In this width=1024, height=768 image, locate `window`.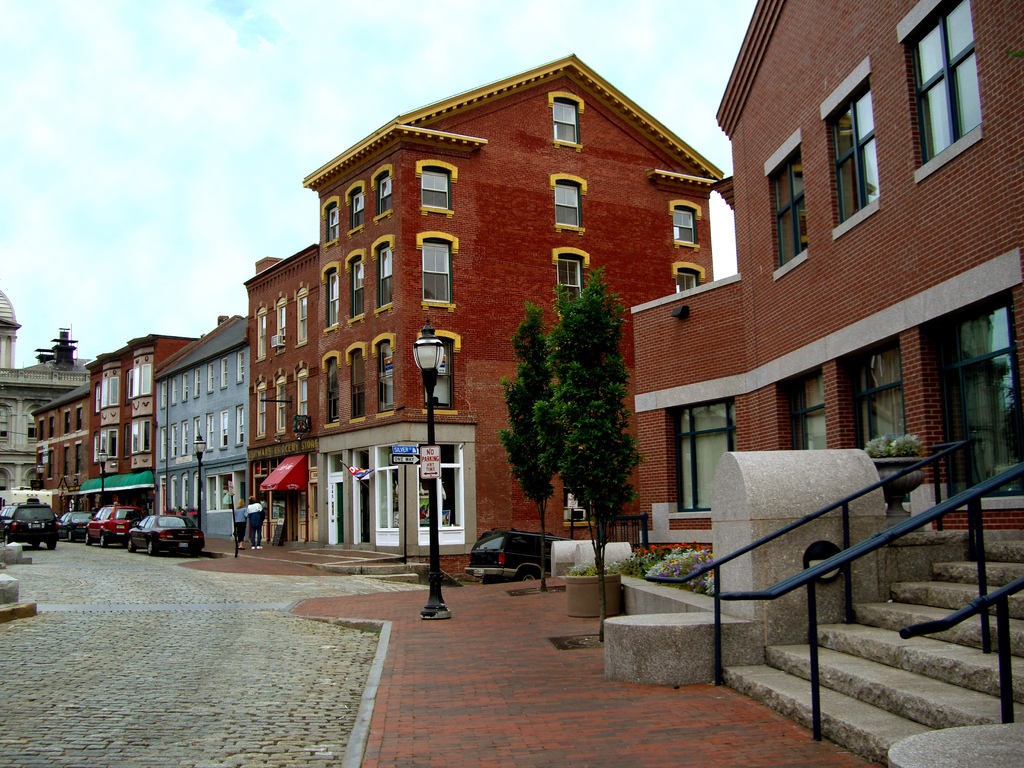
Bounding box: l=28, t=407, r=37, b=438.
